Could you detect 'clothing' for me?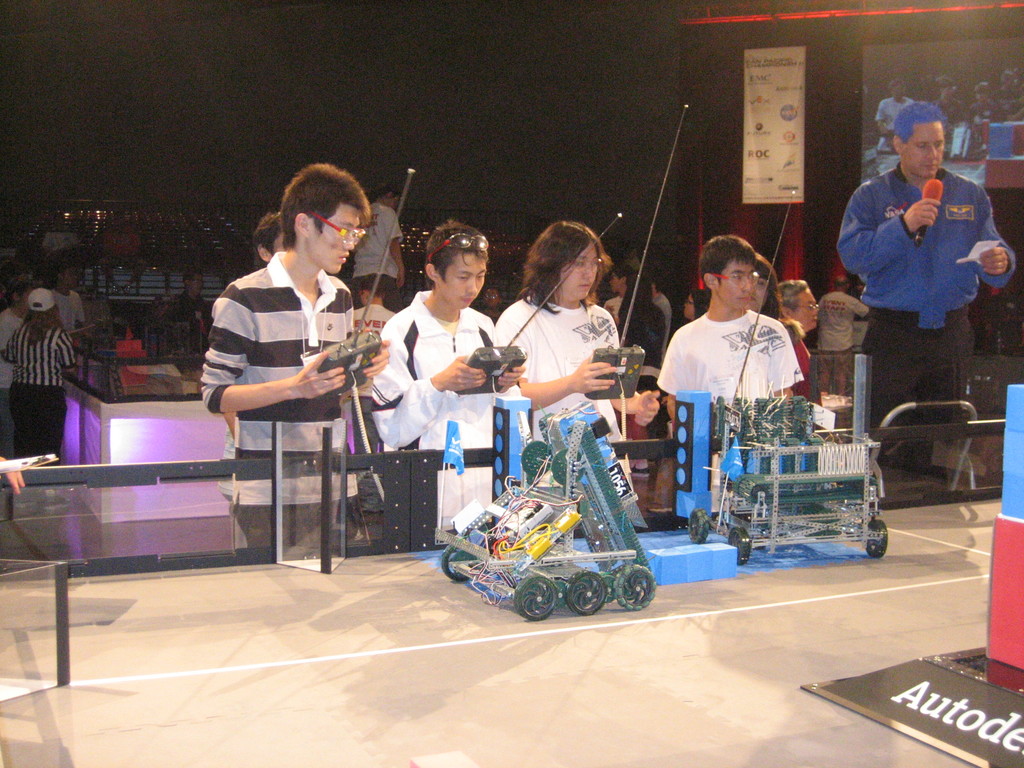
Detection result: select_region(607, 292, 645, 360).
